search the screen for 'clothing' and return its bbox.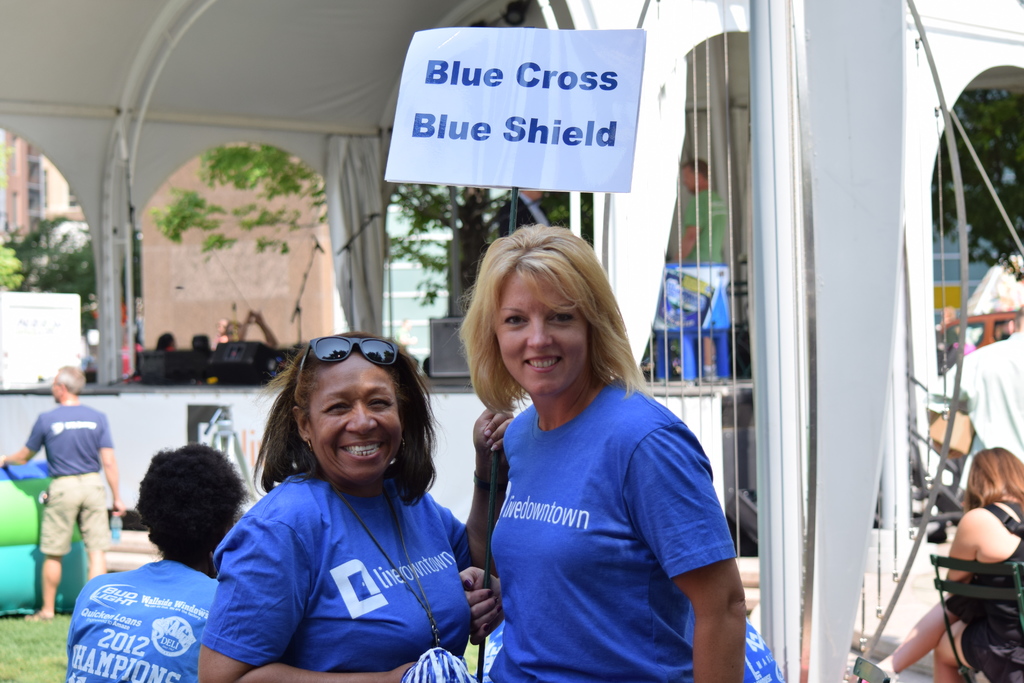
Found: <region>20, 404, 111, 559</region>.
